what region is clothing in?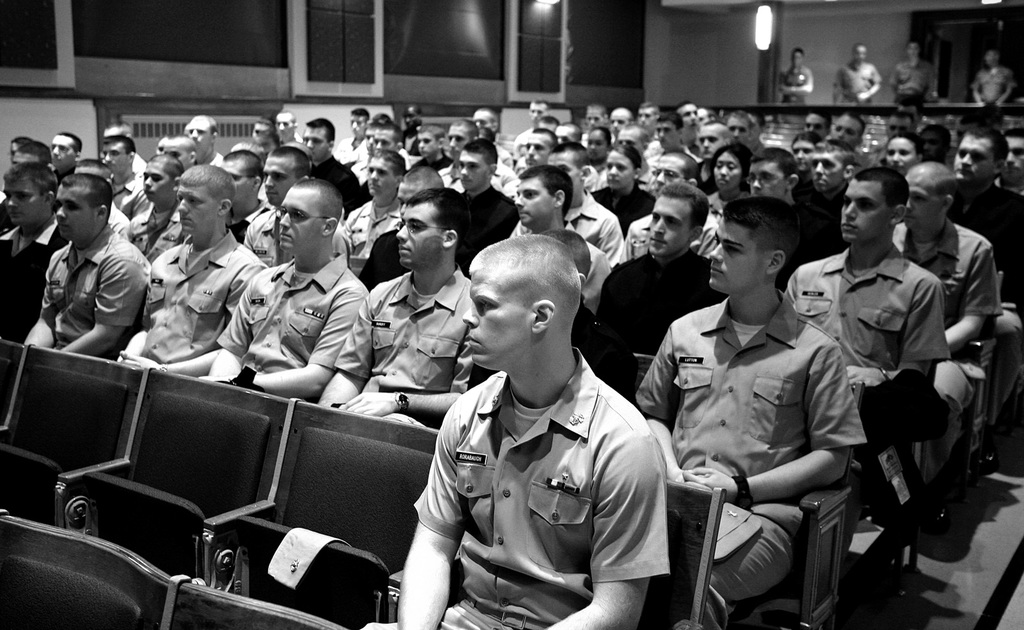
799 183 852 248.
